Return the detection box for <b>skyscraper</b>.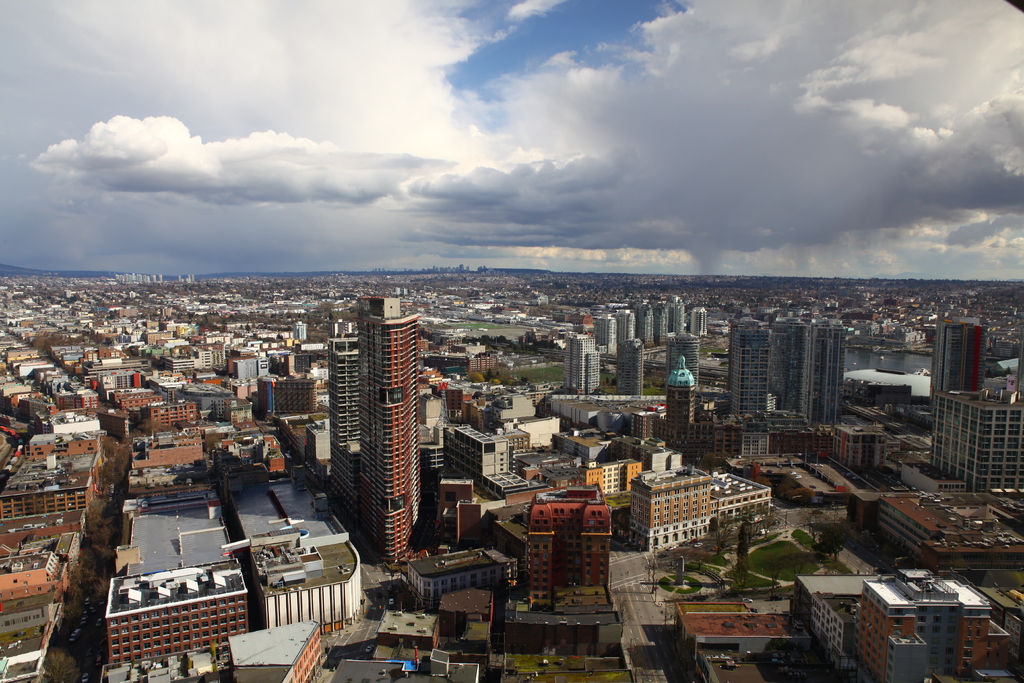
{"x1": 633, "y1": 302, "x2": 653, "y2": 349}.
